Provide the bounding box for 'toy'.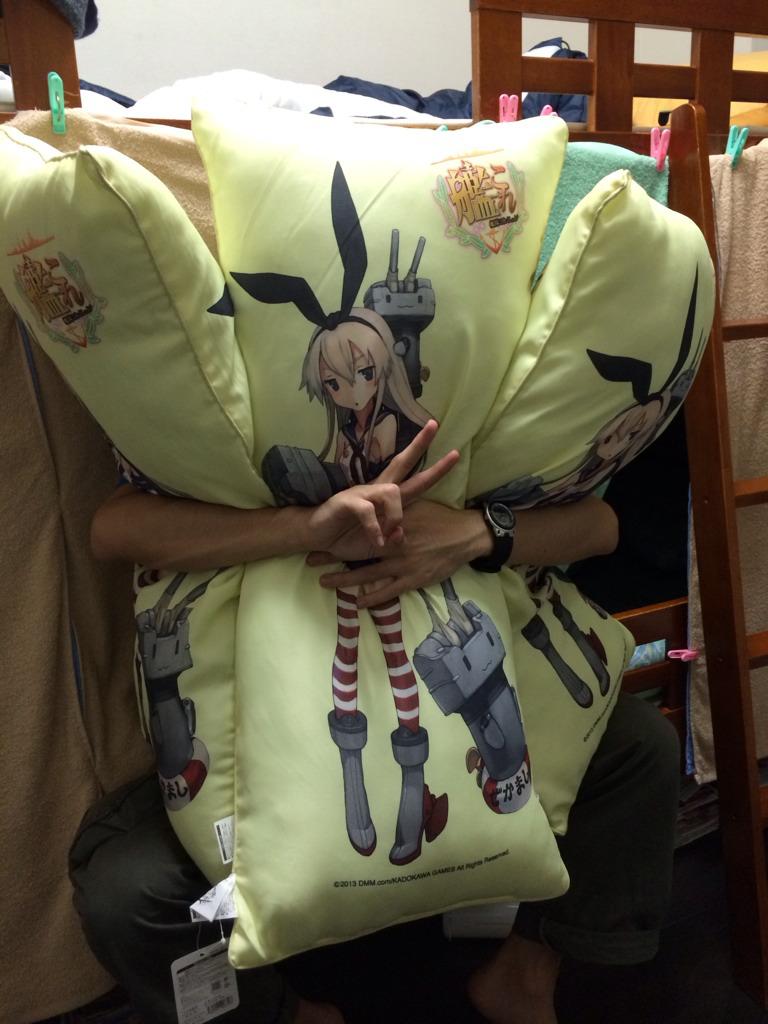
crop(258, 182, 555, 865).
